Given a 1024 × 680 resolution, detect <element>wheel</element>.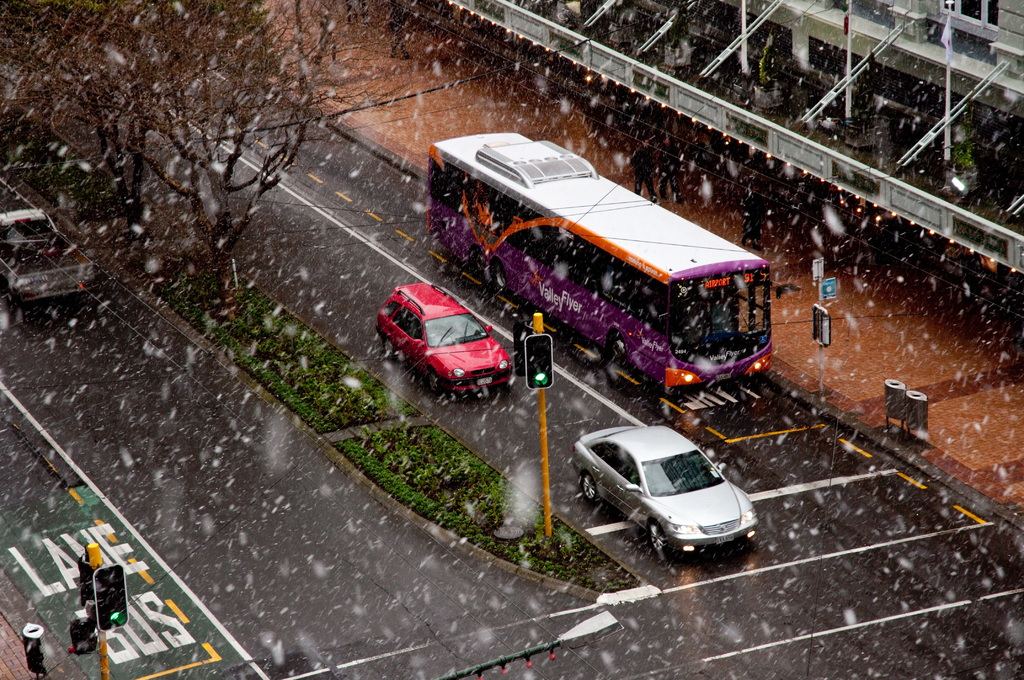
[x1=648, y1=519, x2=668, y2=555].
